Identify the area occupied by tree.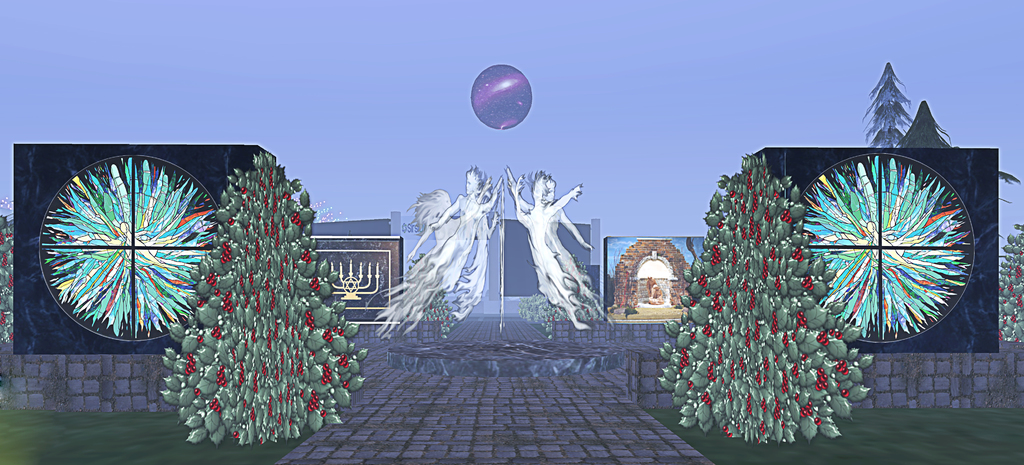
Area: [899, 106, 1016, 189].
